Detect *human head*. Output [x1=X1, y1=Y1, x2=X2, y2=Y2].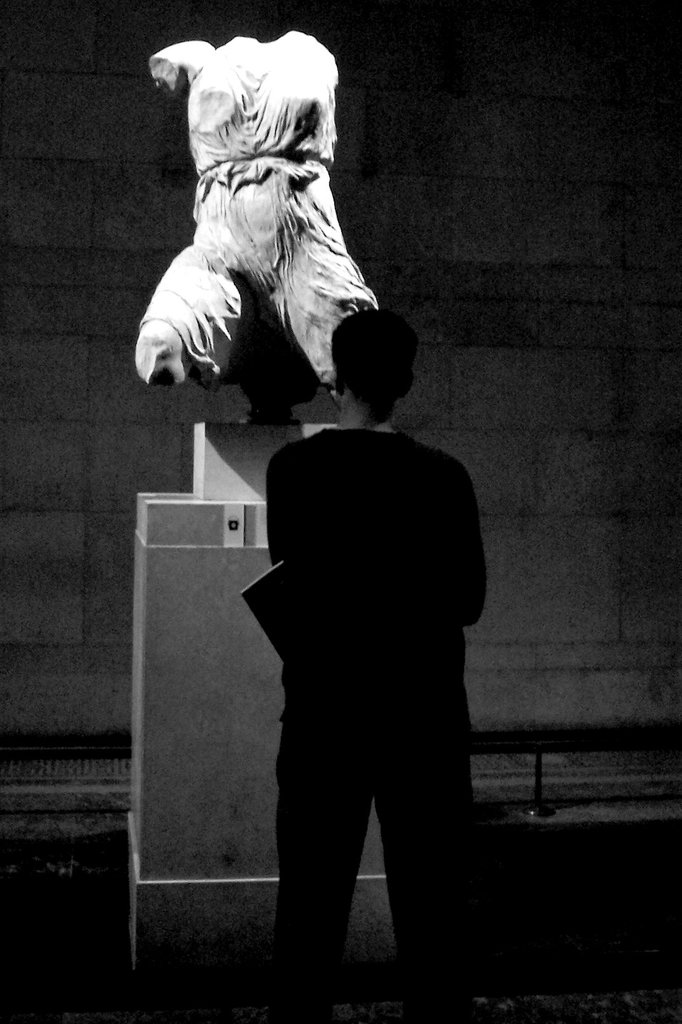
[x1=318, y1=300, x2=419, y2=419].
